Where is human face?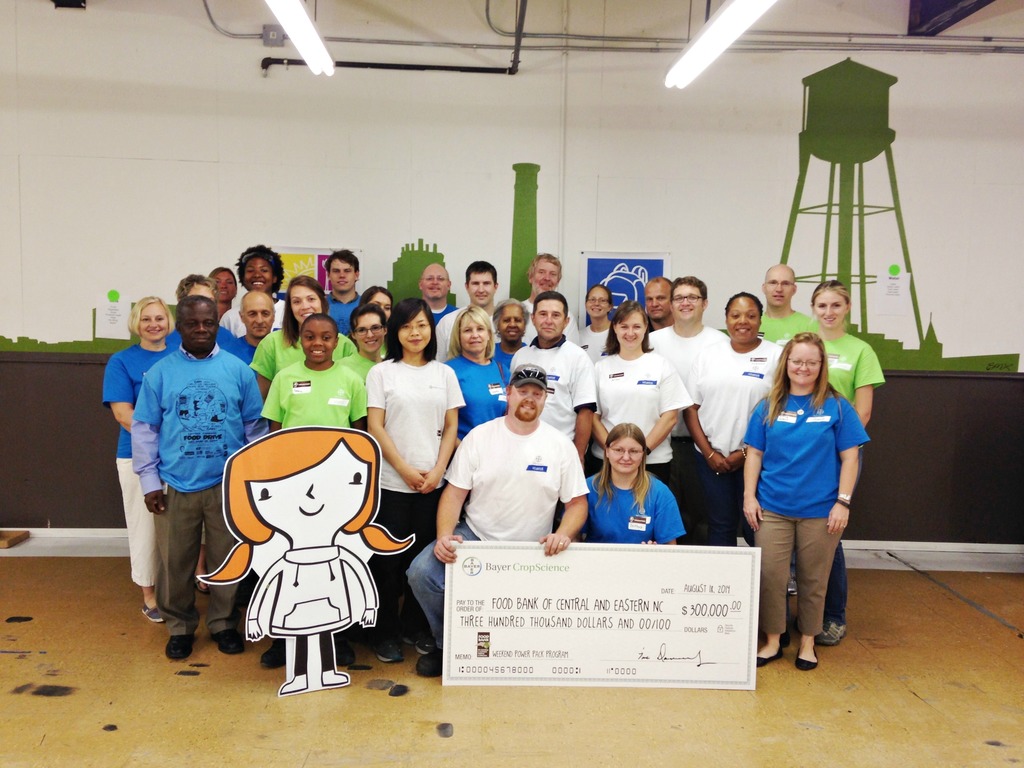
locate(243, 259, 272, 290).
